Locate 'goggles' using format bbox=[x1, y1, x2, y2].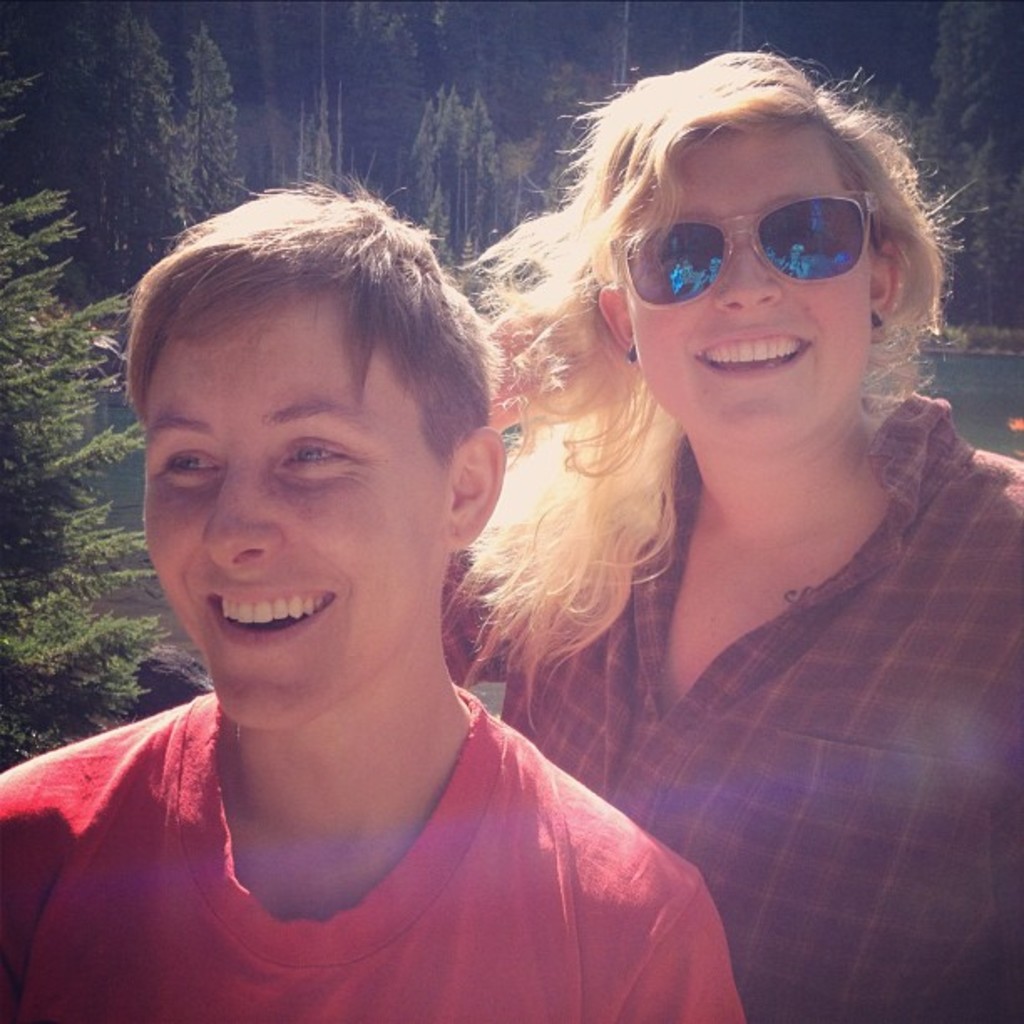
bbox=[616, 172, 924, 291].
